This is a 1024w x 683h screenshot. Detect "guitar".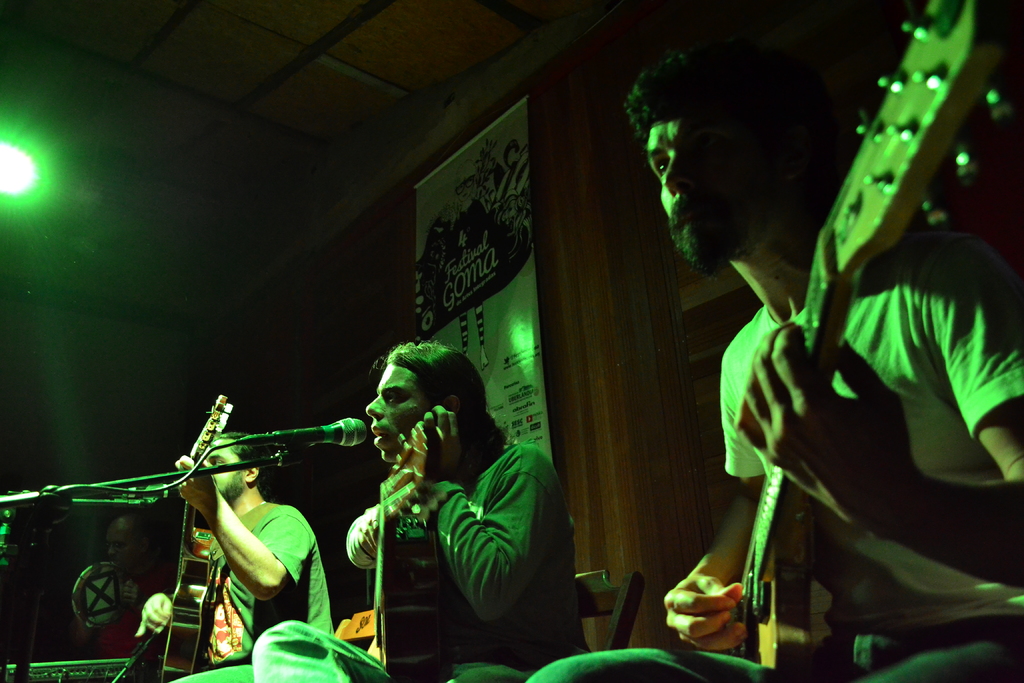
719:0:1022:679.
